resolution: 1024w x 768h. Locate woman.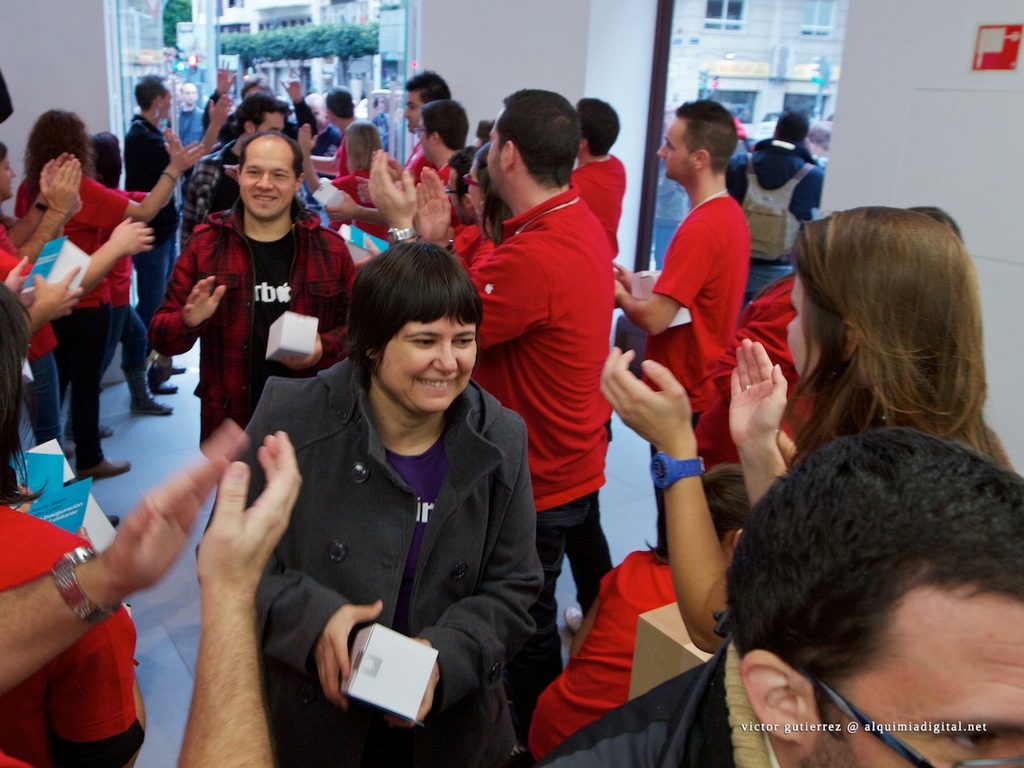
l=599, t=207, r=1018, b=658.
